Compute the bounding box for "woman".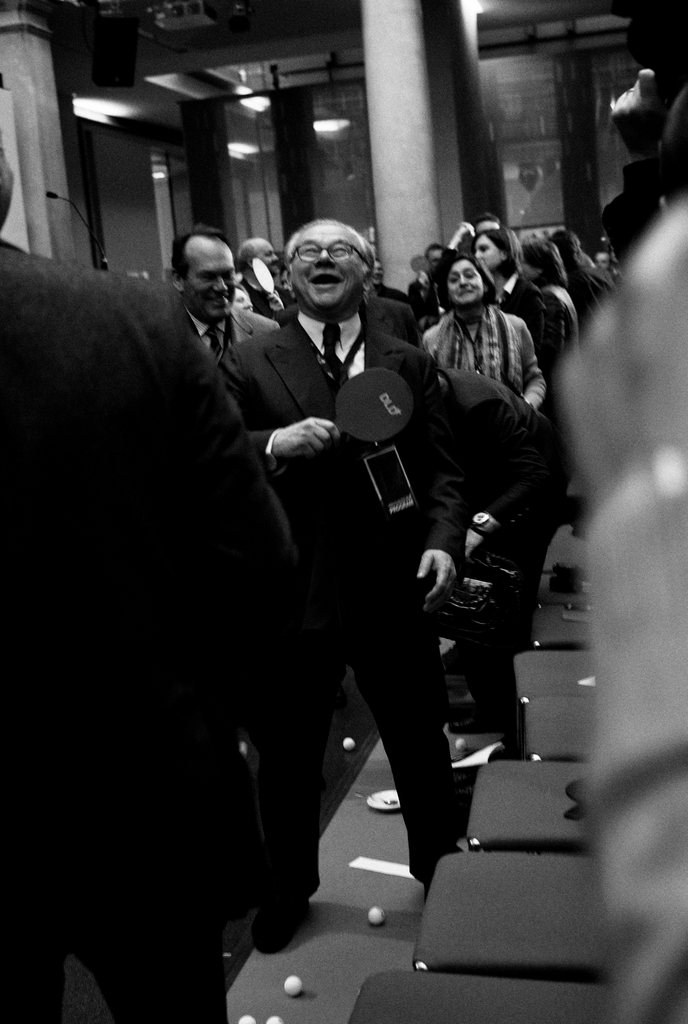
select_region(471, 214, 557, 353).
